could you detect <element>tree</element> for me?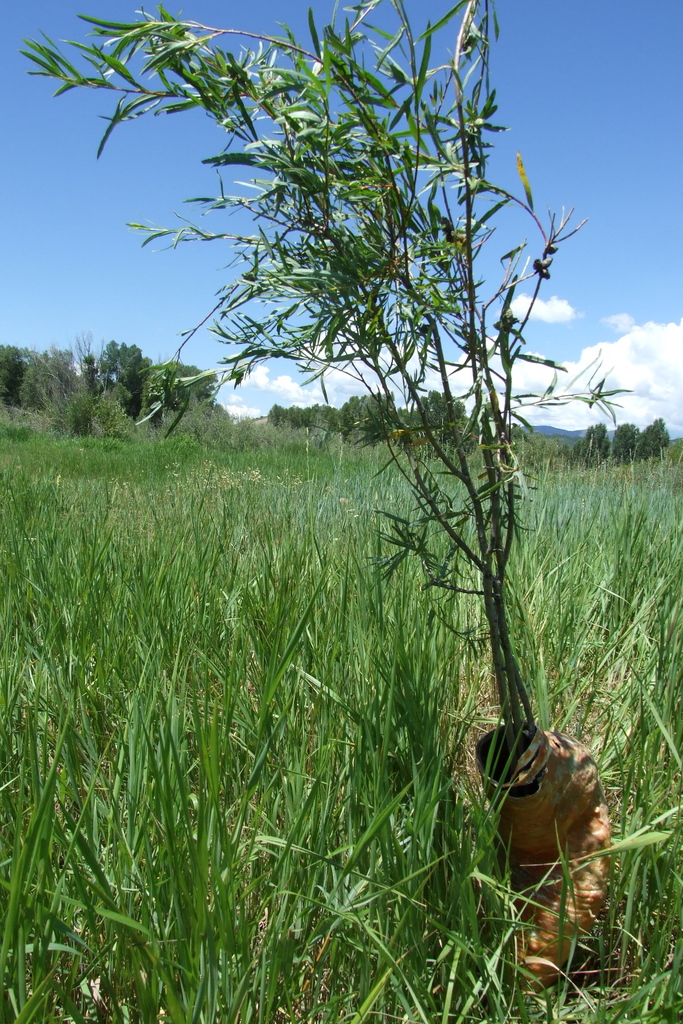
Detection result: l=54, t=39, r=641, b=860.
